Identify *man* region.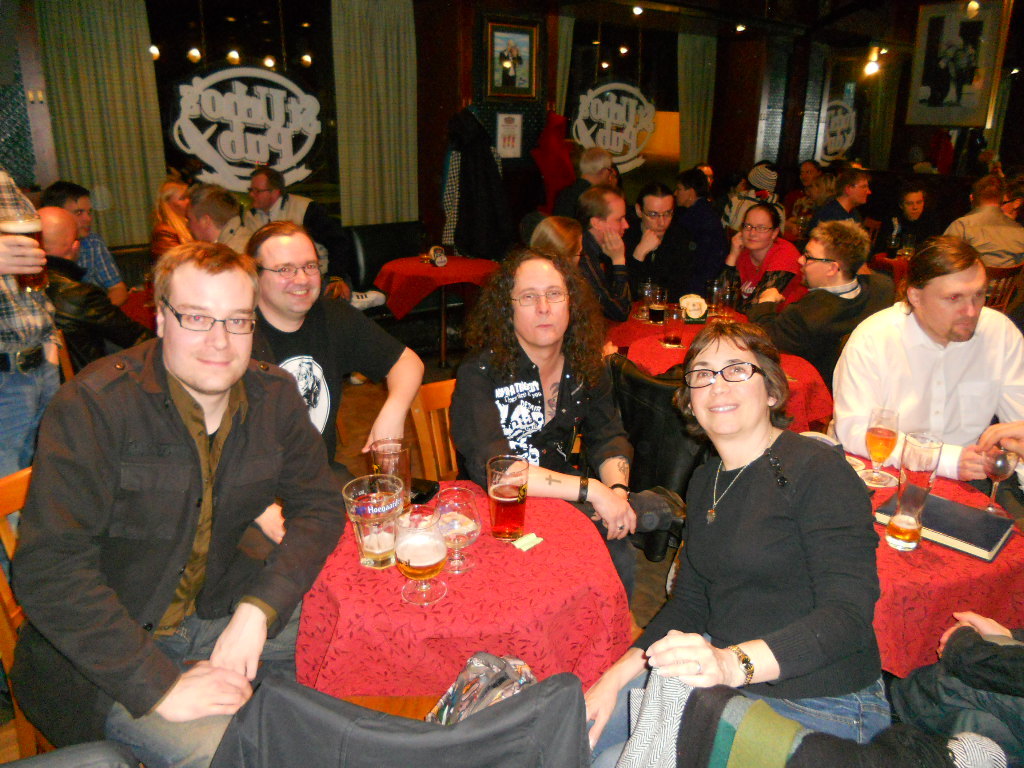
Region: l=241, t=216, r=425, b=498.
